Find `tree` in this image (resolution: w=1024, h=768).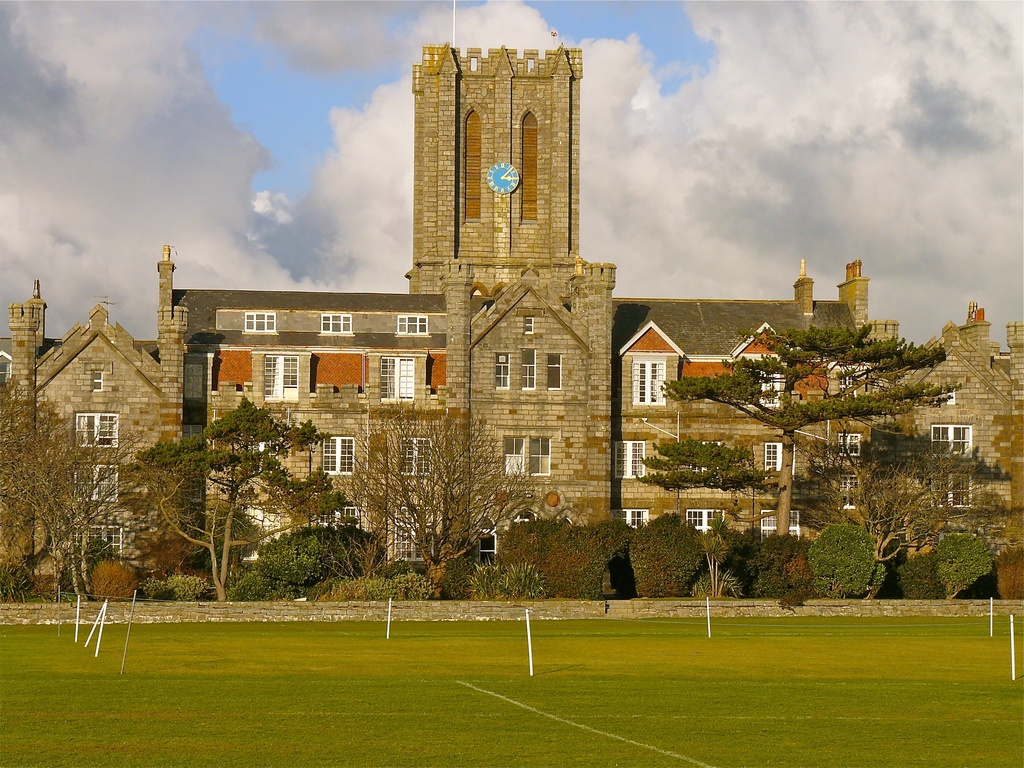
left=131, top=369, right=304, bottom=587.
